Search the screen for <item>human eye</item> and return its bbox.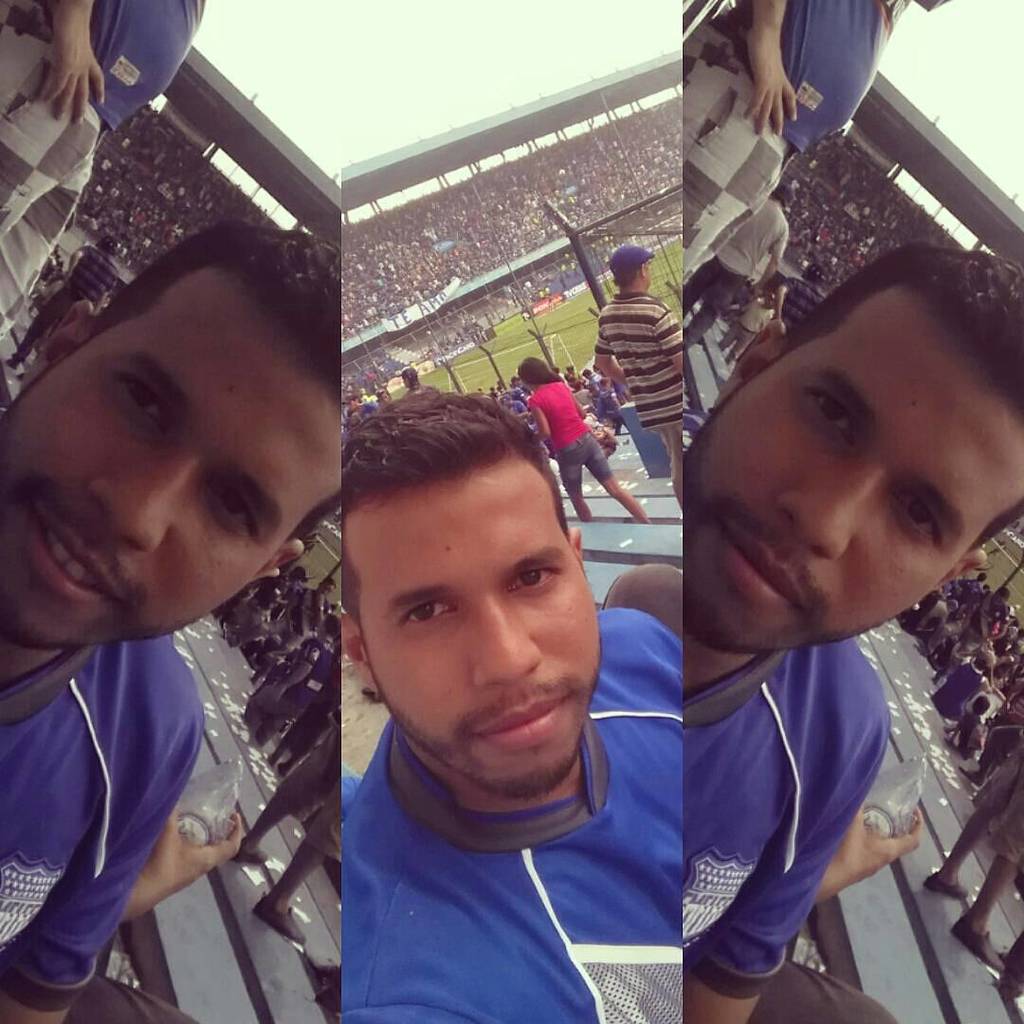
Found: x1=119 y1=370 x2=174 y2=421.
